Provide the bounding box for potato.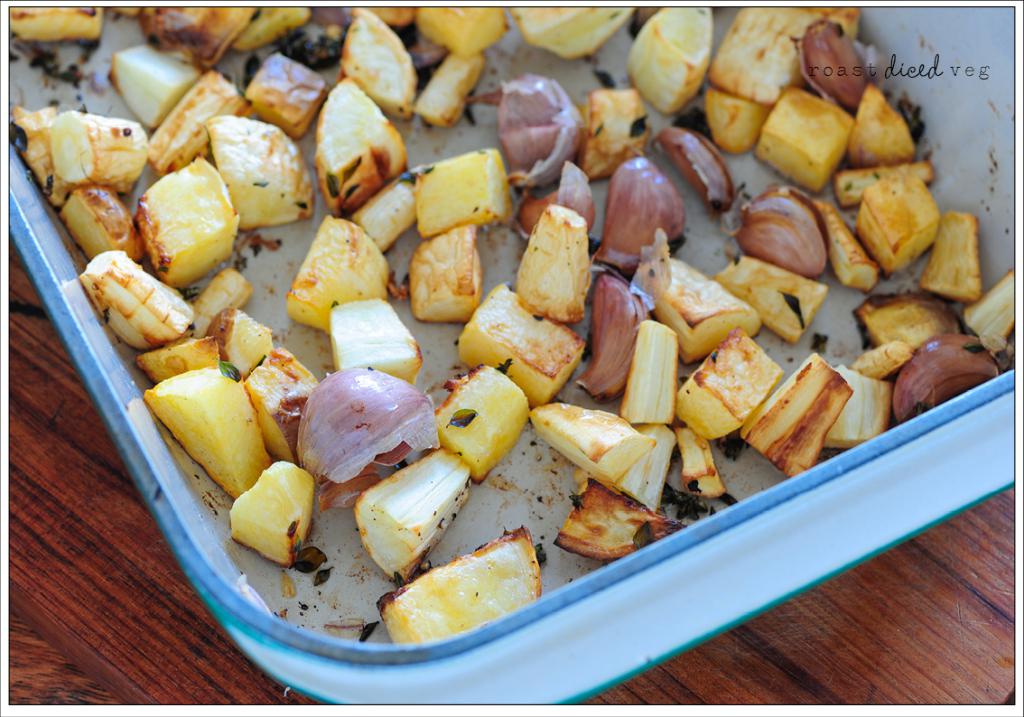
<box>410,6,509,58</box>.
